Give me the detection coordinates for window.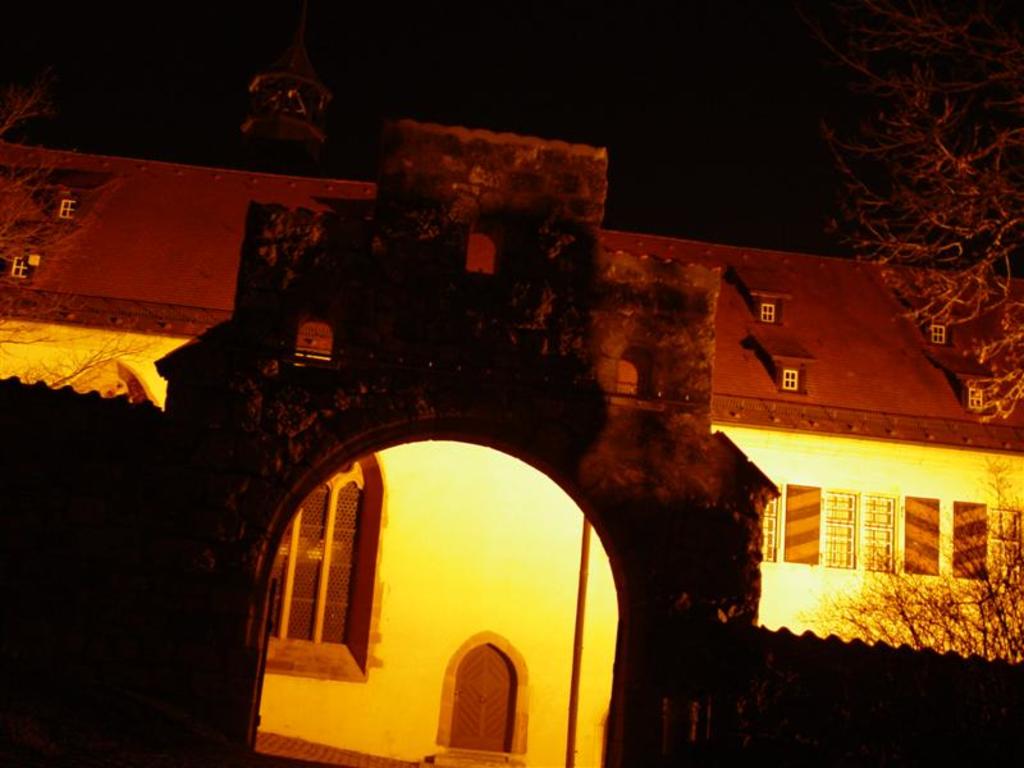
region(782, 480, 945, 579).
